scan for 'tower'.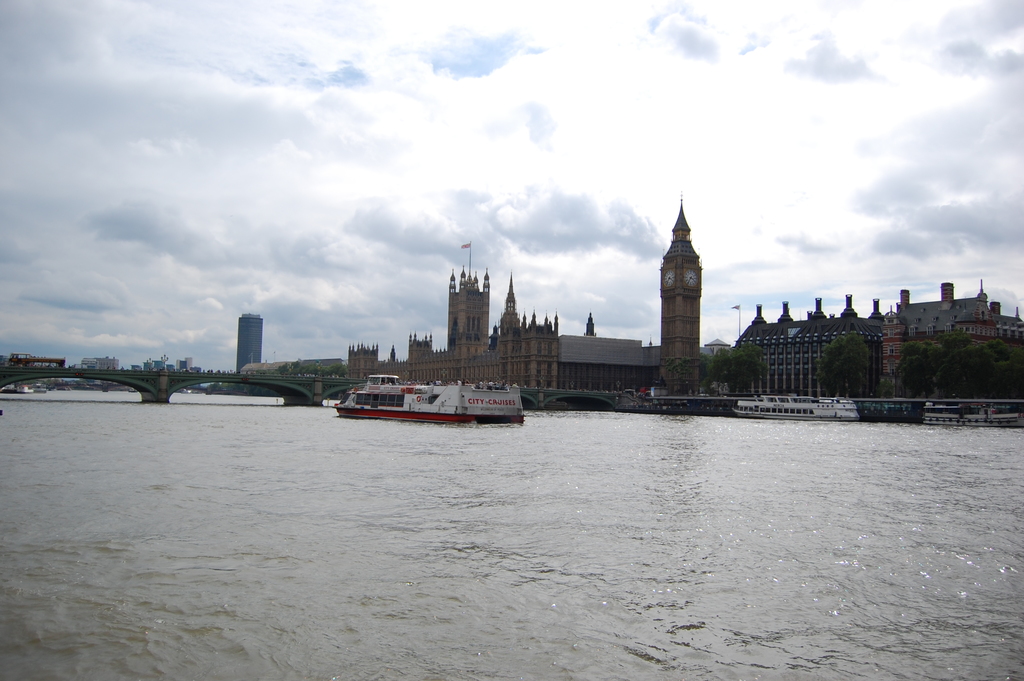
Scan result: BBox(241, 316, 265, 371).
